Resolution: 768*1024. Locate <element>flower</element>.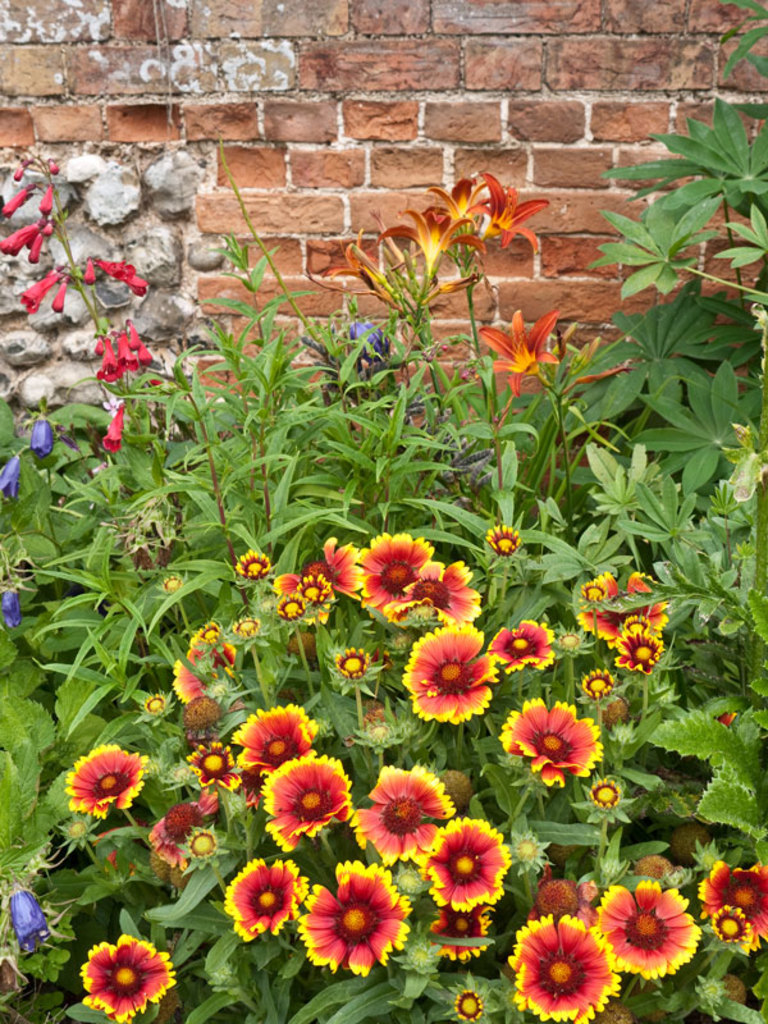
3, 186, 31, 216.
